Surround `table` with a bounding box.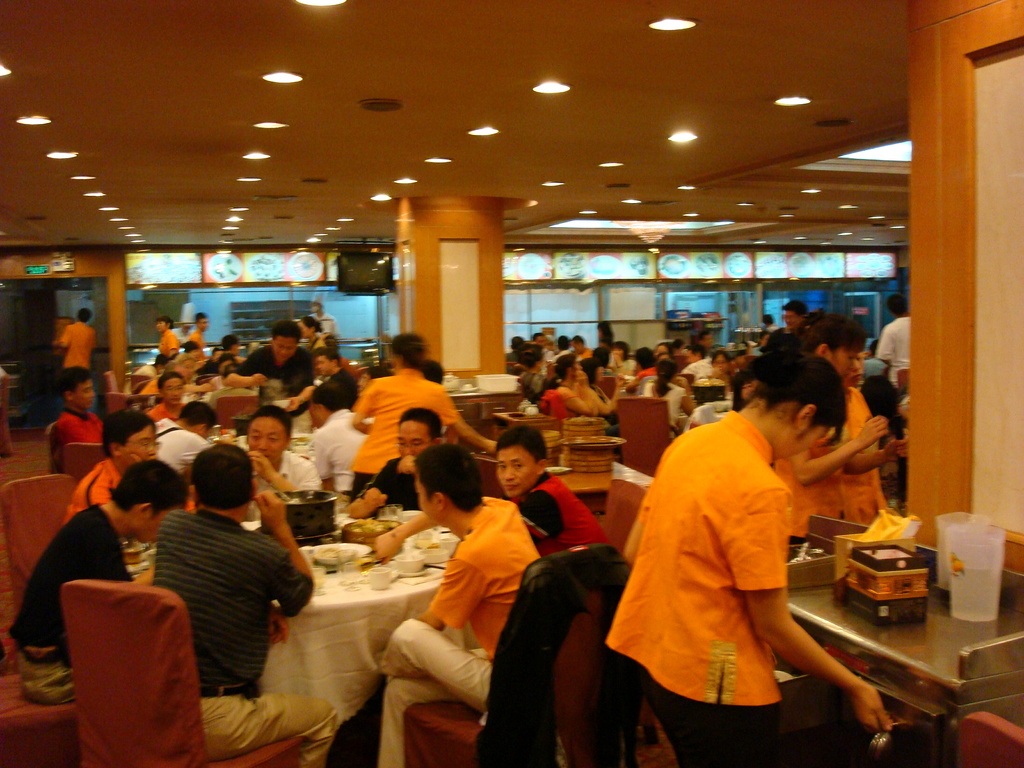
{"x1": 448, "y1": 373, "x2": 526, "y2": 413}.
